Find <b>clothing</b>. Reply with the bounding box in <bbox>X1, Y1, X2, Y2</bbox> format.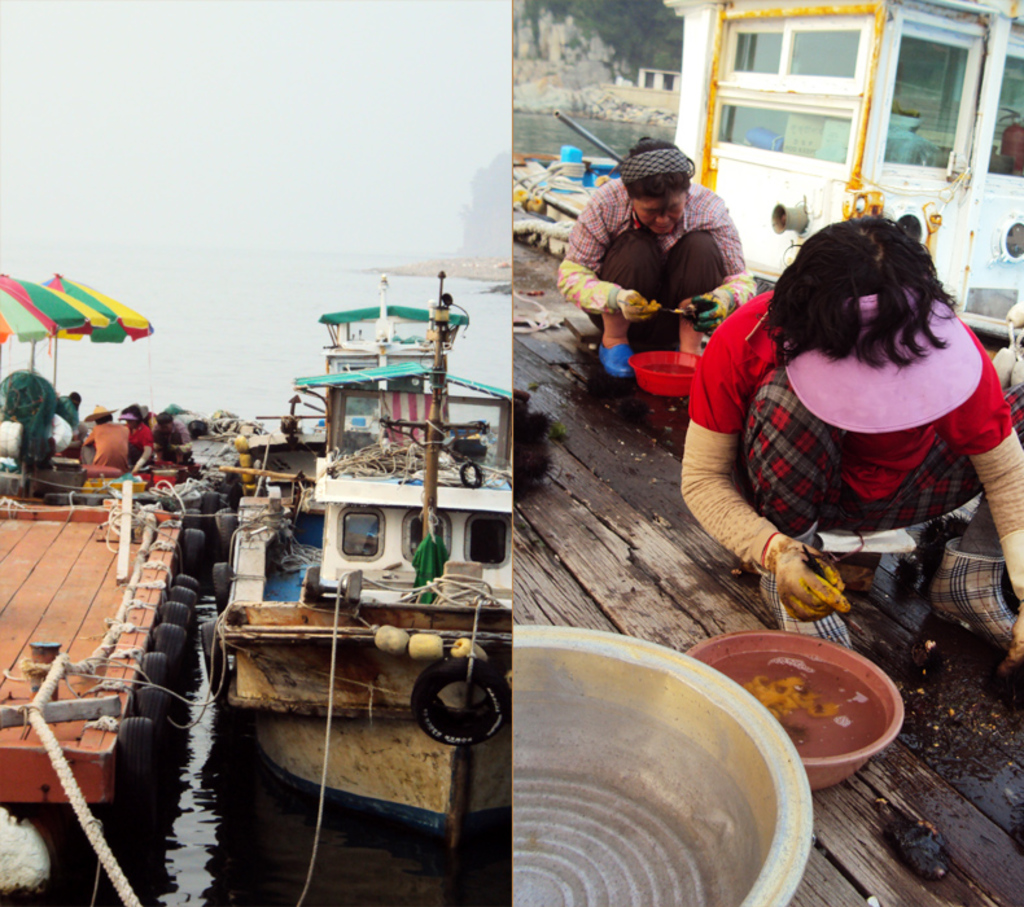
<bbox>86, 411, 123, 472</bbox>.
